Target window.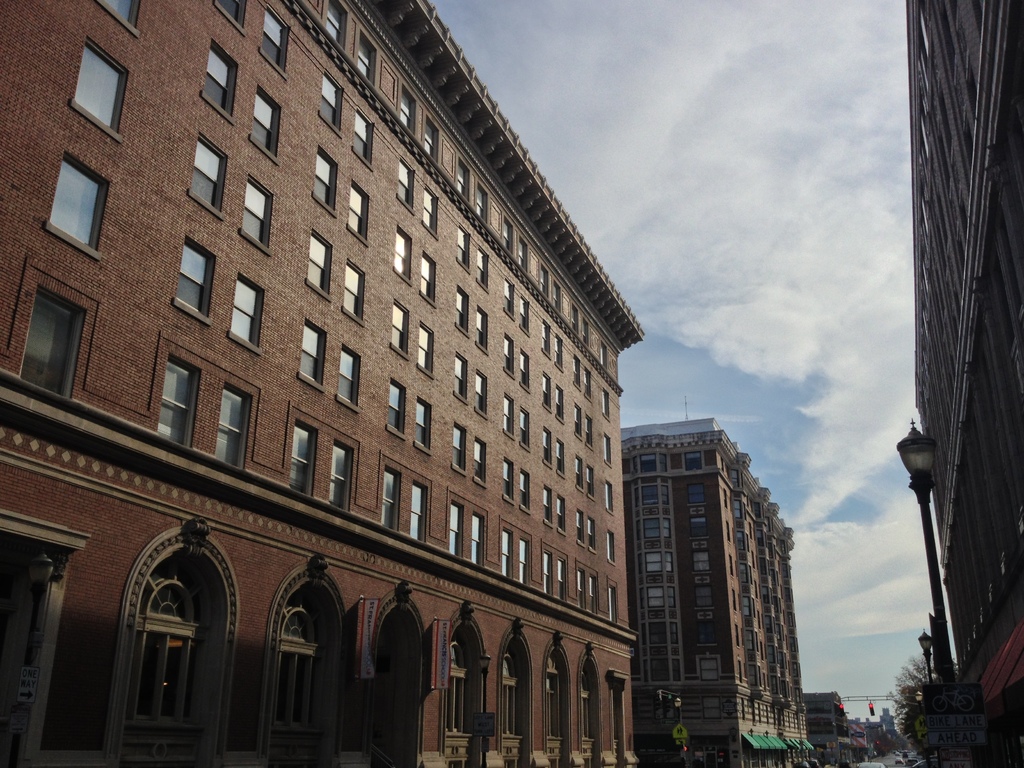
Target region: bbox=[749, 520, 753, 540].
